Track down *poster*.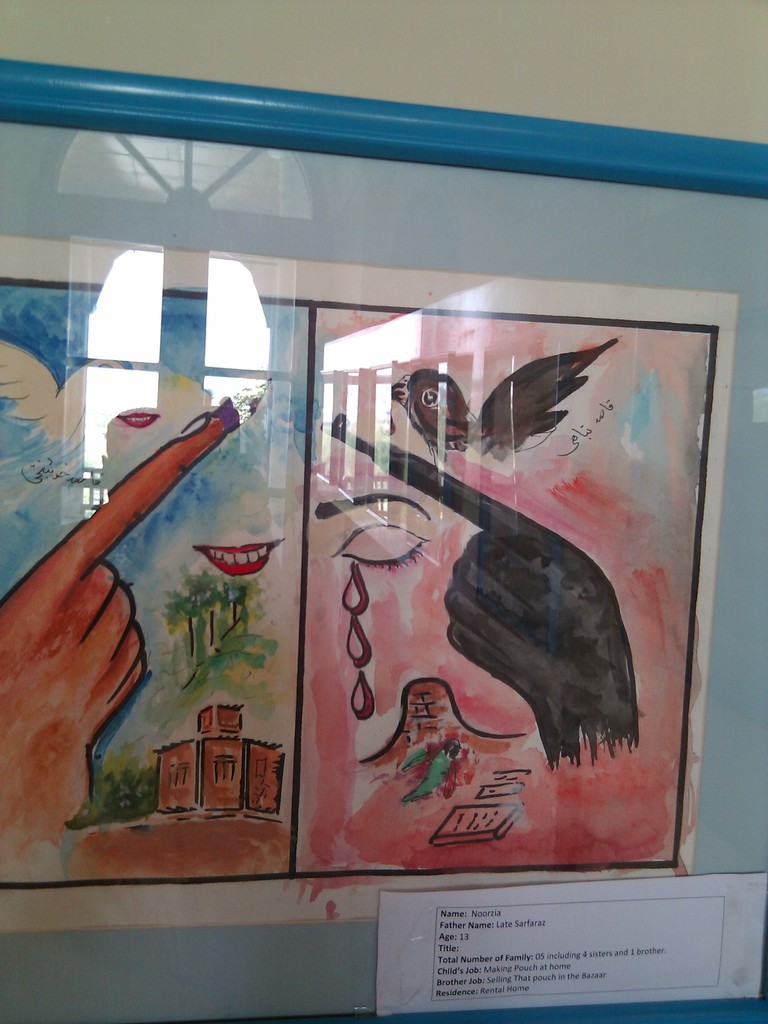
Tracked to 0:278:723:888.
